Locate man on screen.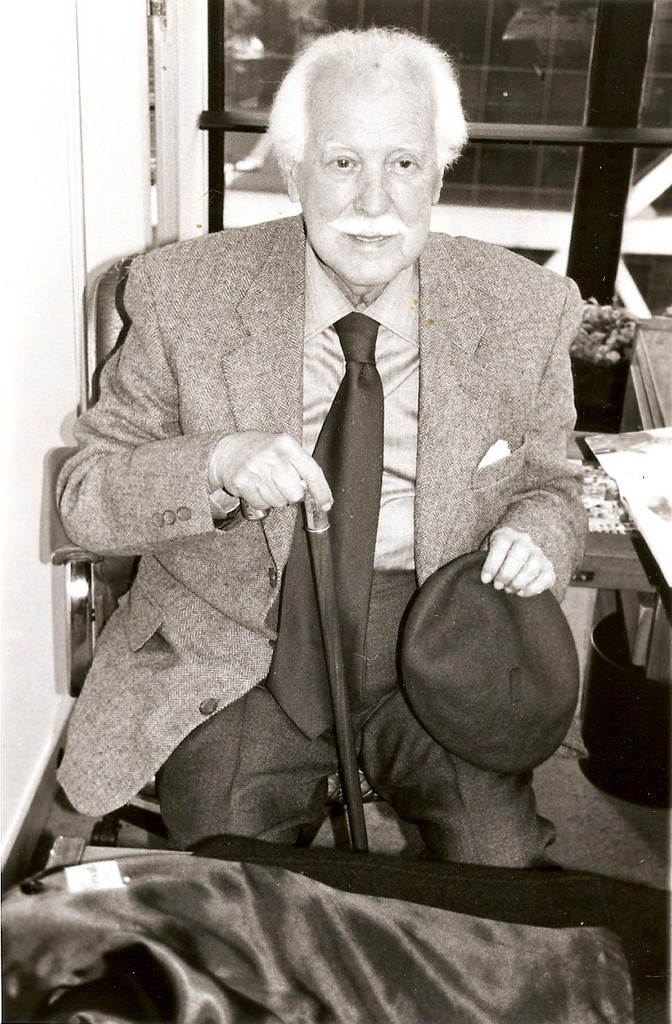
On screen at 50,29,630,920.
